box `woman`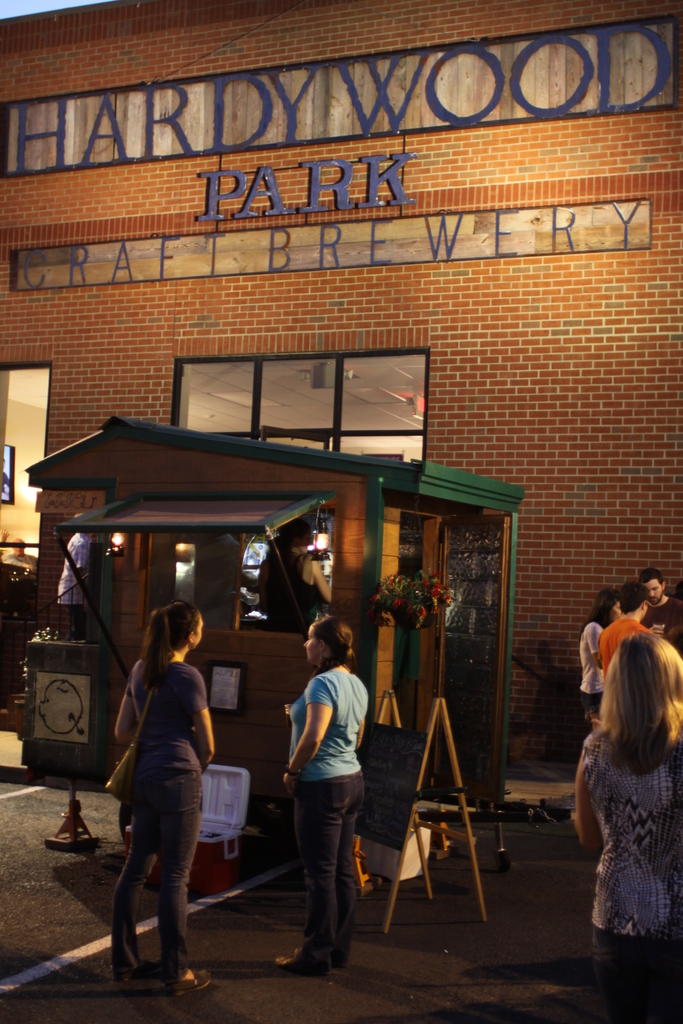
locate(573, 585, 625, 742)
